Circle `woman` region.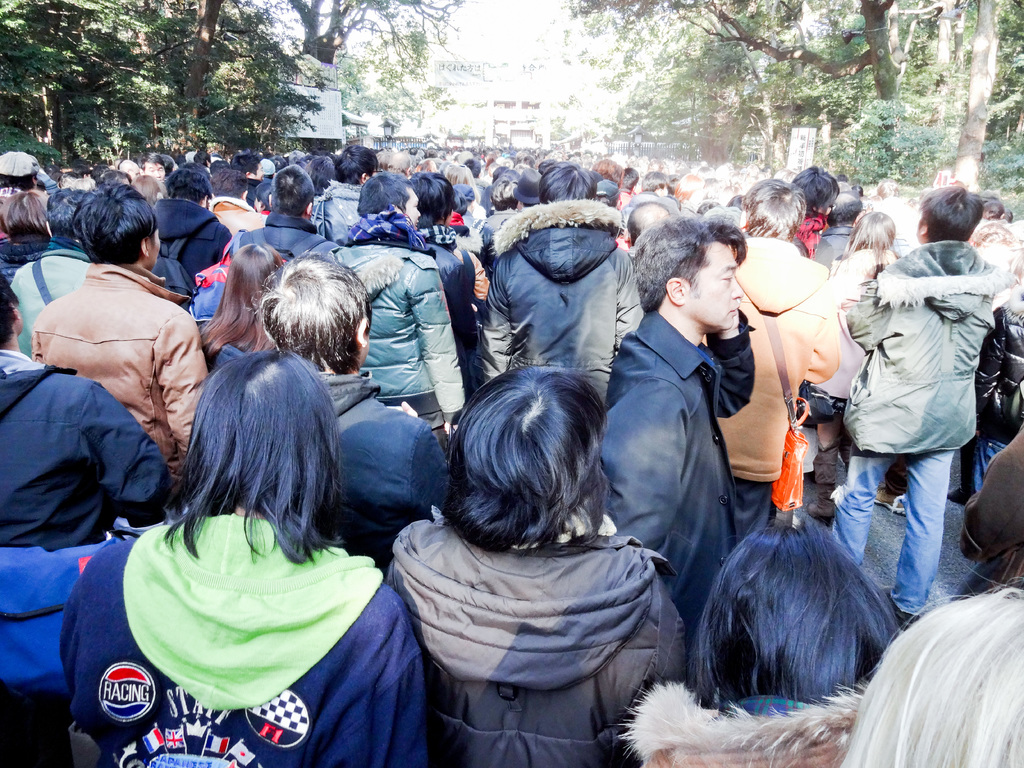
Region: <box>624,520,892,767</box>.
